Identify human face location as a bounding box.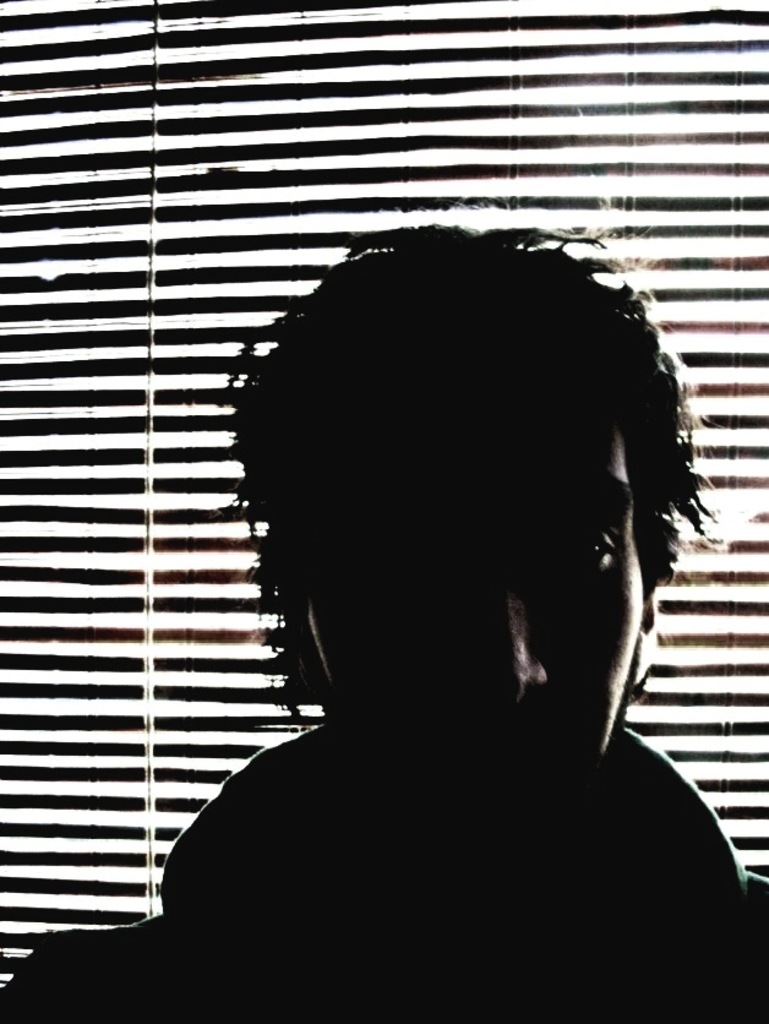
[left=307, top=378, right=643, bottom=828].
